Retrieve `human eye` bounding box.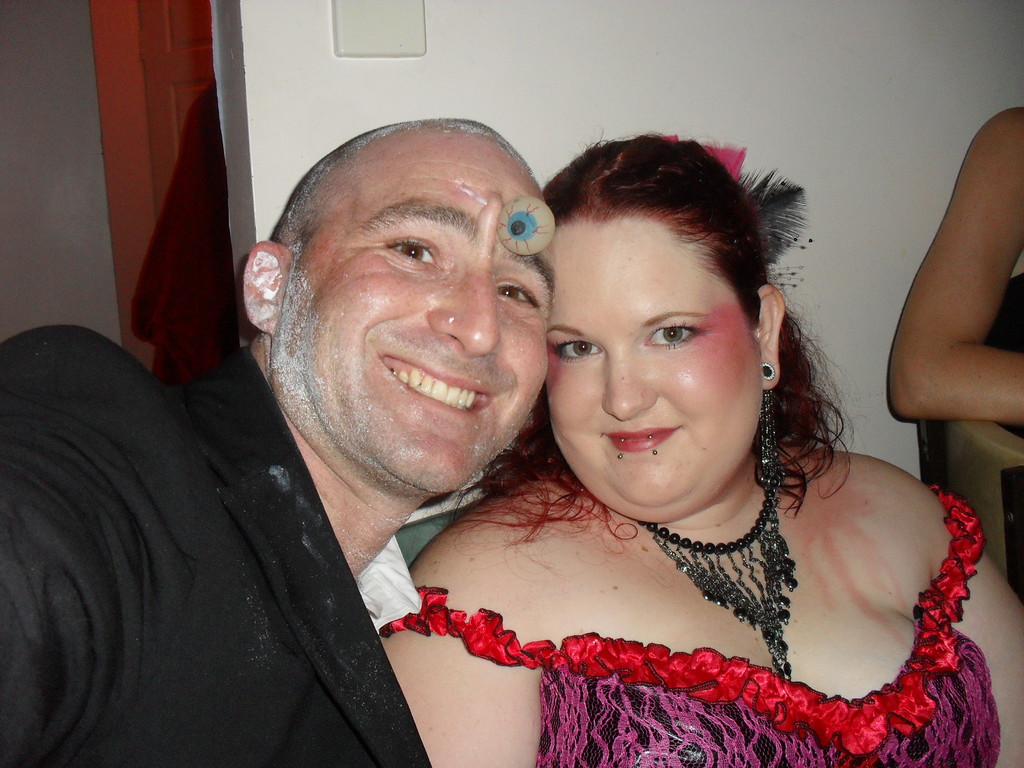
Bounding box: 638, 320, 713, 351.
